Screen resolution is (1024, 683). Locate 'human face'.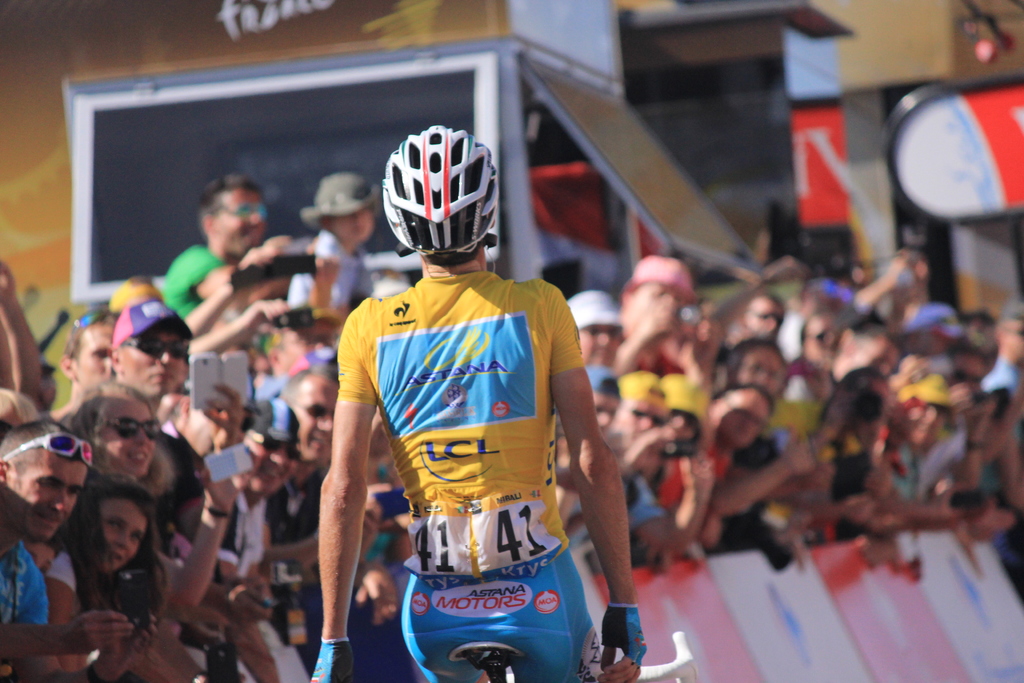
l=241, t=428, r=301, b=495.
